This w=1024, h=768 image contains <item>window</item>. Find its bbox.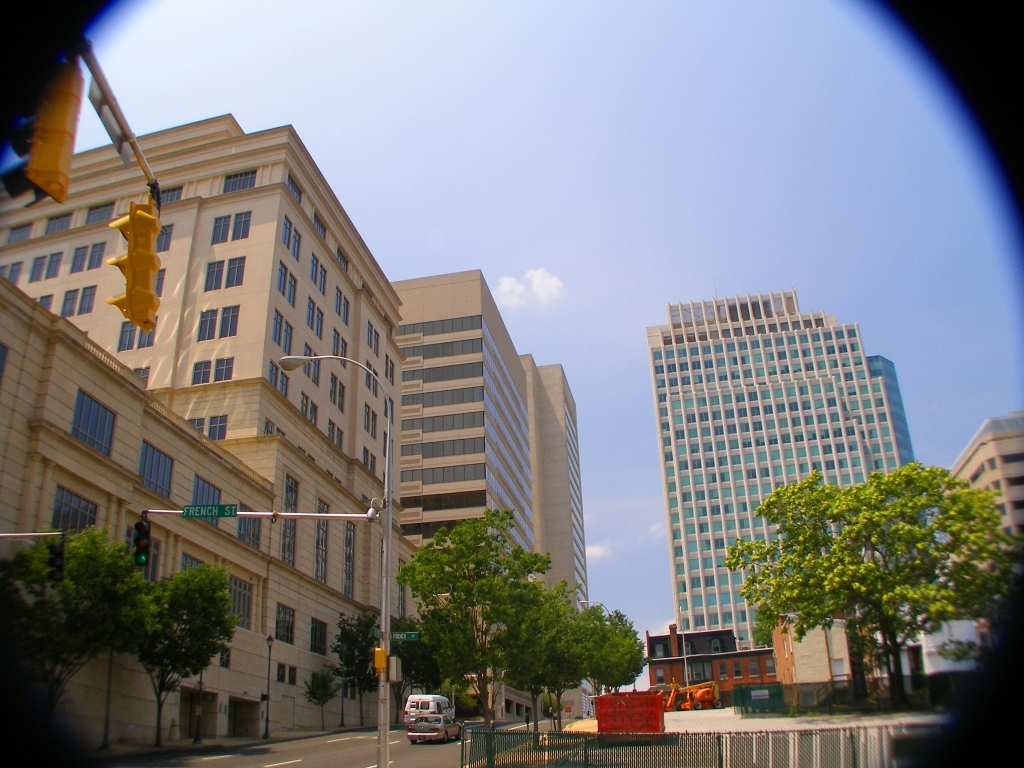
rect(191, 418, 203, 436).
